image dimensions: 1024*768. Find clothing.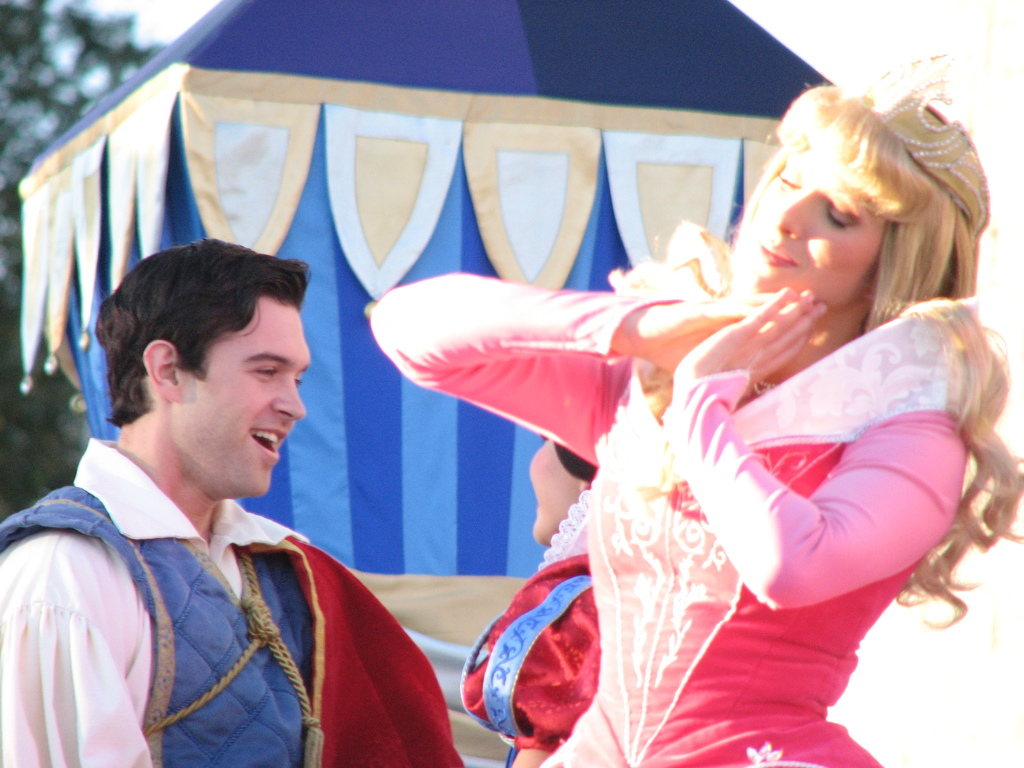
x1=0 y1=401 x2=420 y2=767.
